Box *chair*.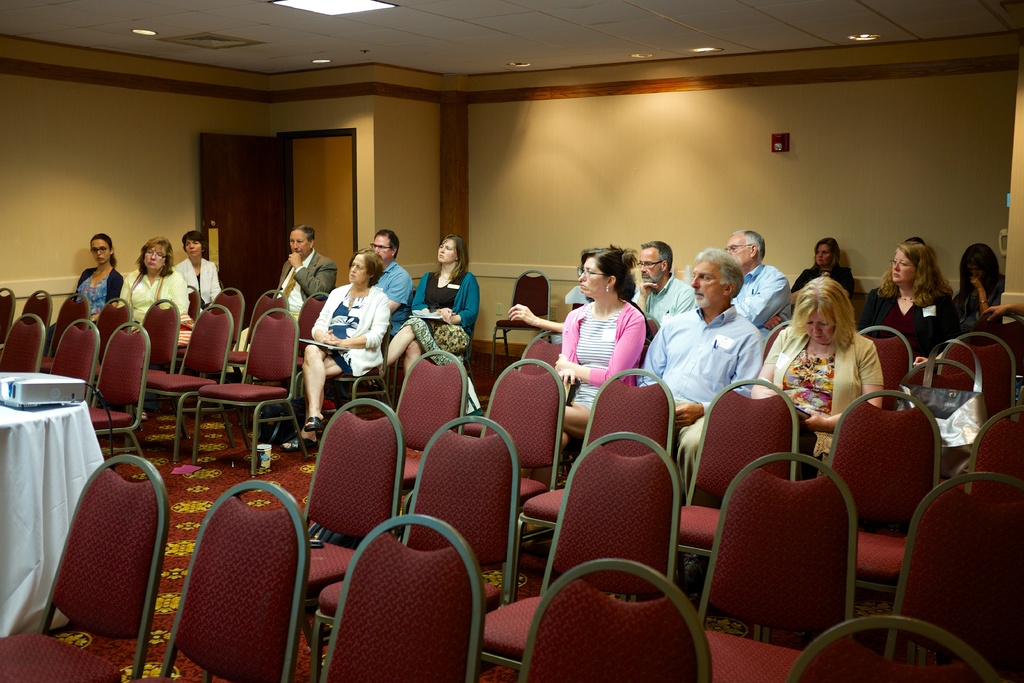
crop(717, 466, 874, 662).
